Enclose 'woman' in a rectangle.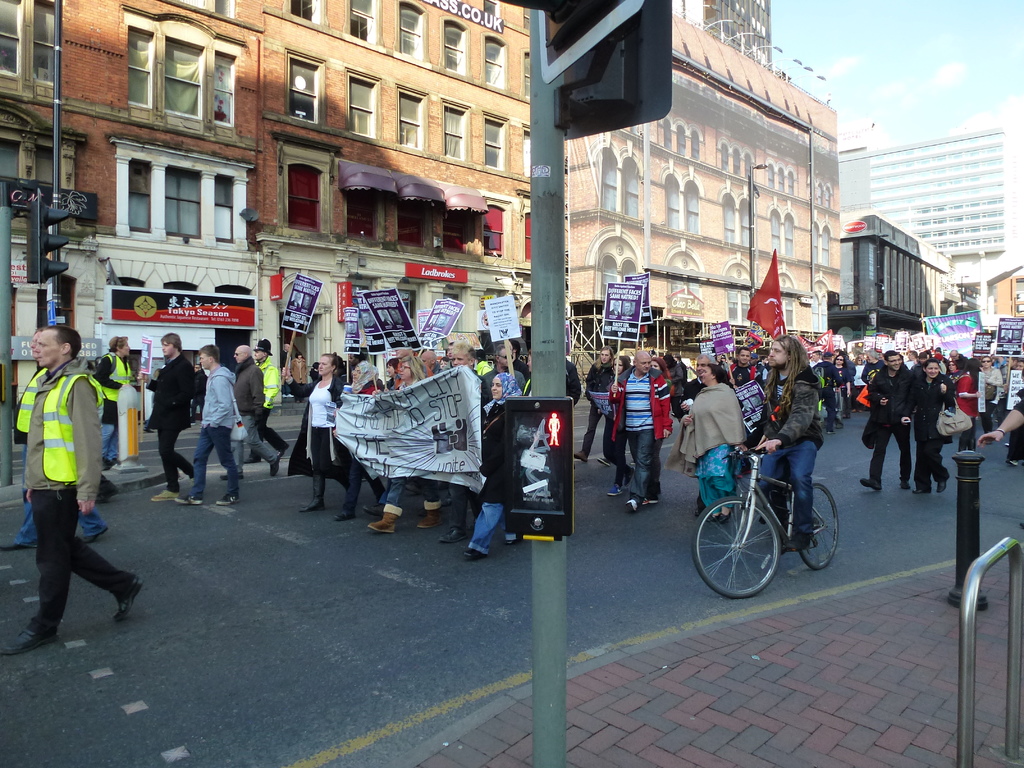
bbox(853, 351, 865, 364).
